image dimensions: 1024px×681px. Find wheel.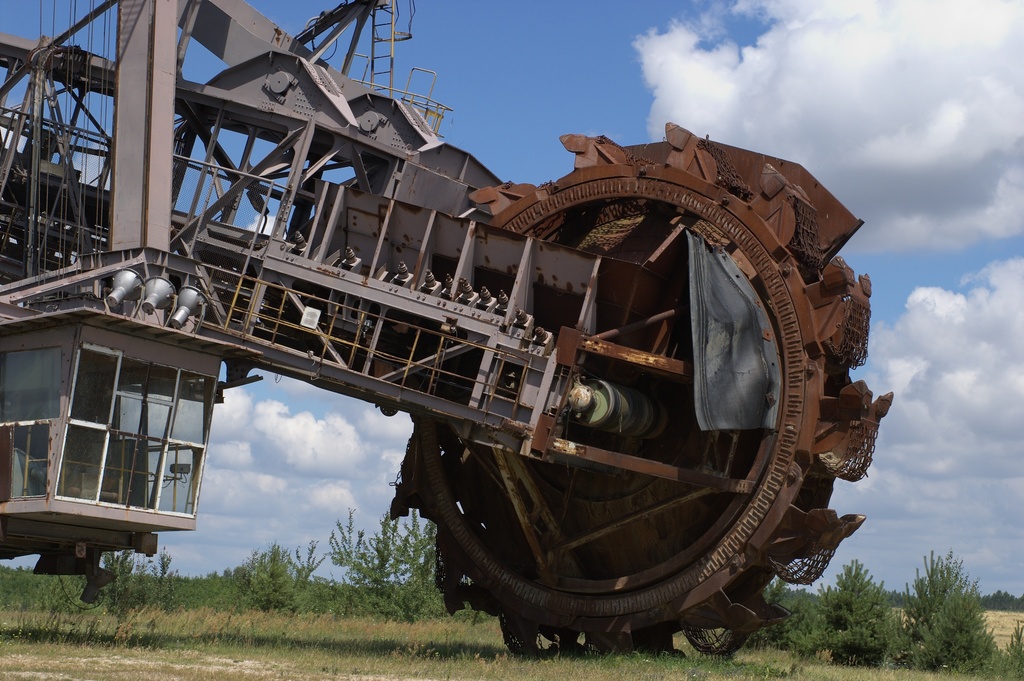
locate(391, 122, 899, 657).
